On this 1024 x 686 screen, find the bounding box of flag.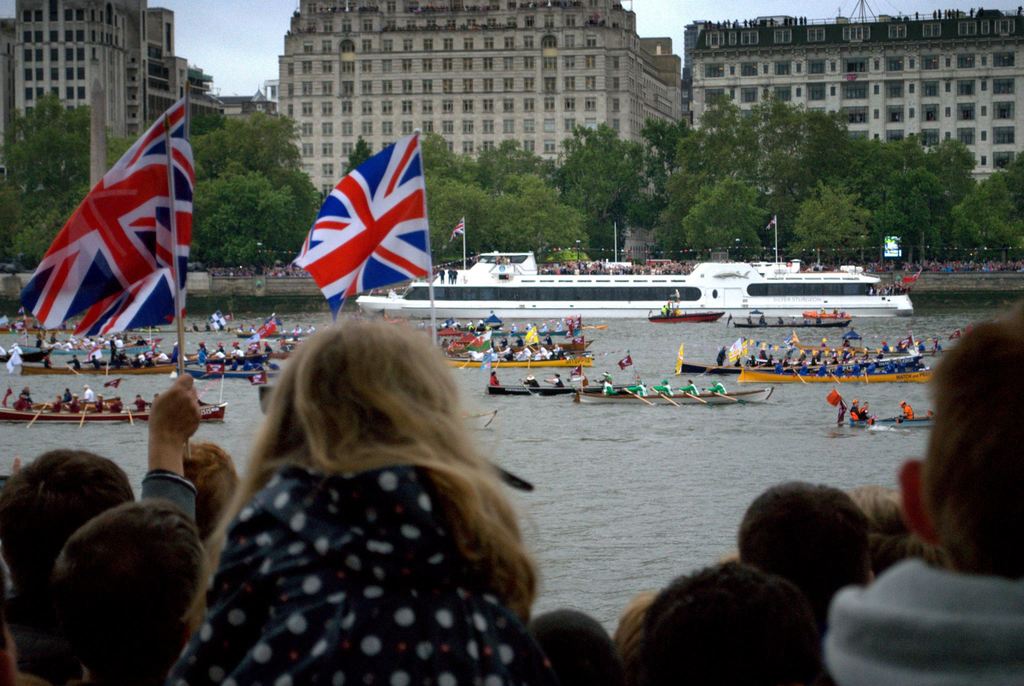
Bounding box: (482,315,502,326).
